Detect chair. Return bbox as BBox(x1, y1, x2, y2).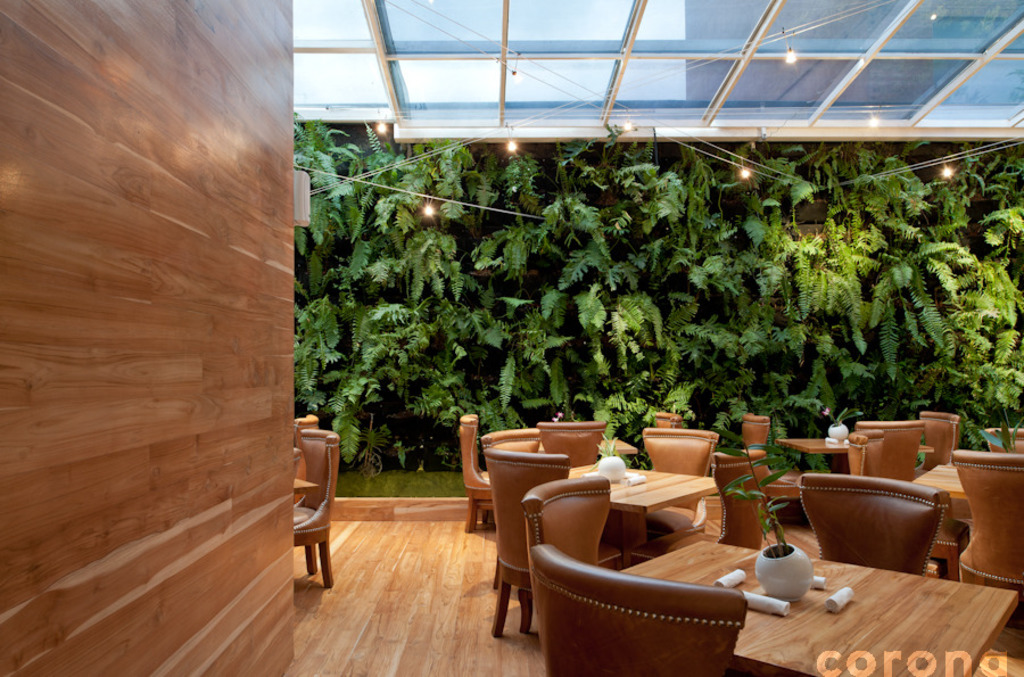
BBox(743, 410, 803, 511).
